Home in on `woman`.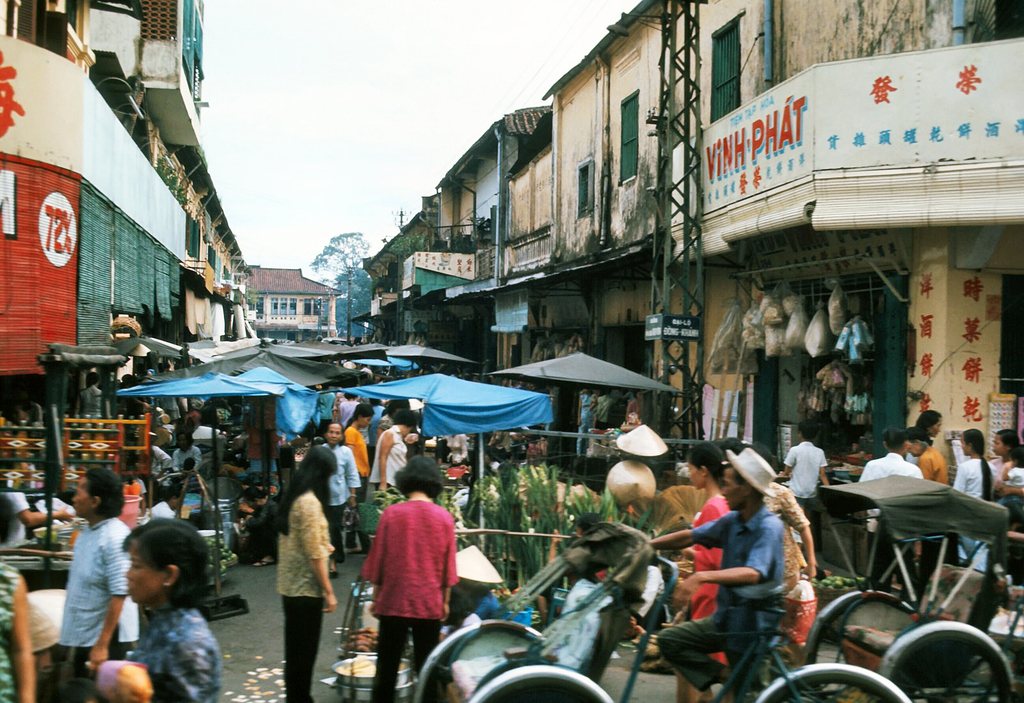
Homed in at [673, 442, 732, 702].
